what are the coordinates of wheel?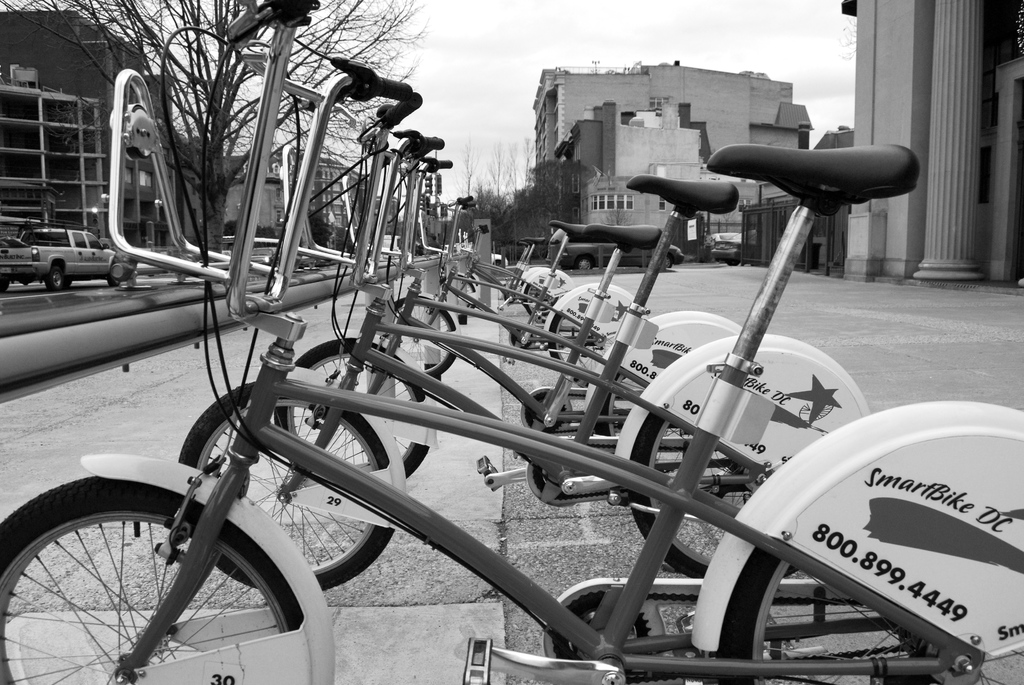
BBox(383, 297, 456, 376).
